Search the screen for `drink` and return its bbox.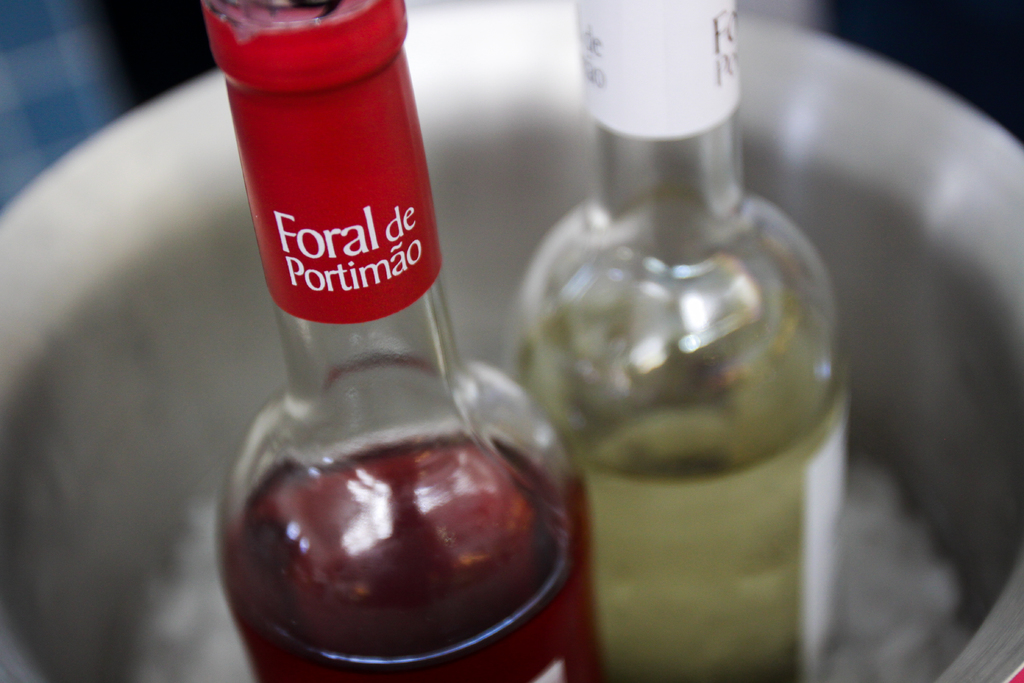
Found: Rect(506, 289, 852, 679).
